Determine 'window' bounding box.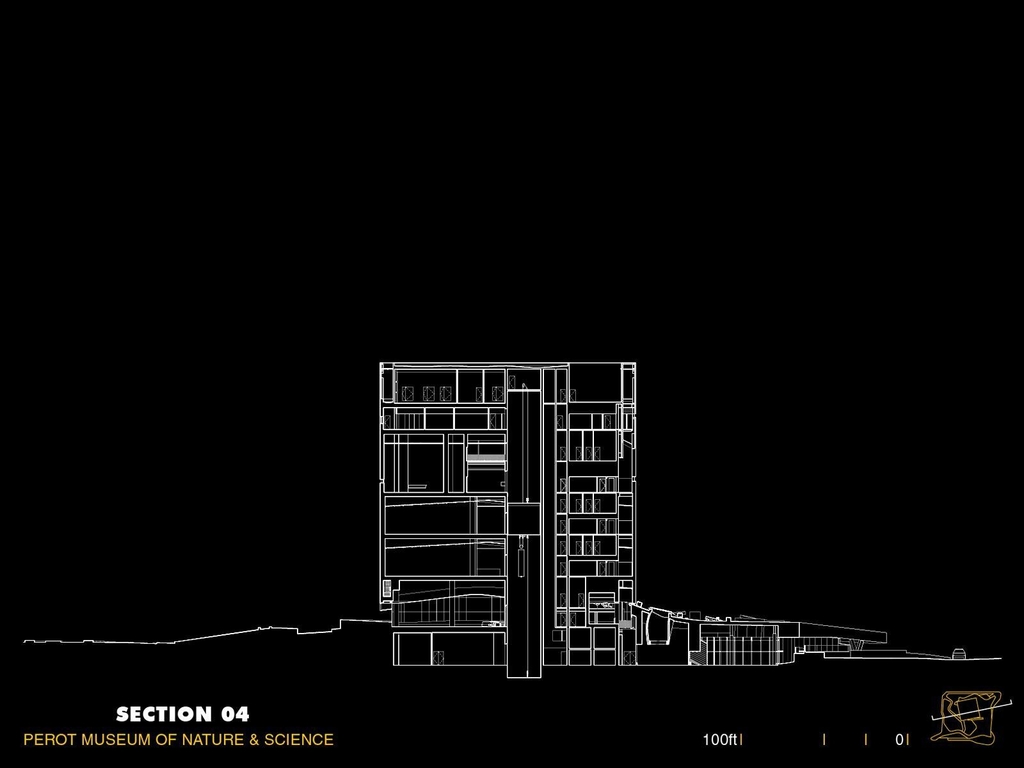
Determined: bbox=[559, 477, 567, 492].
